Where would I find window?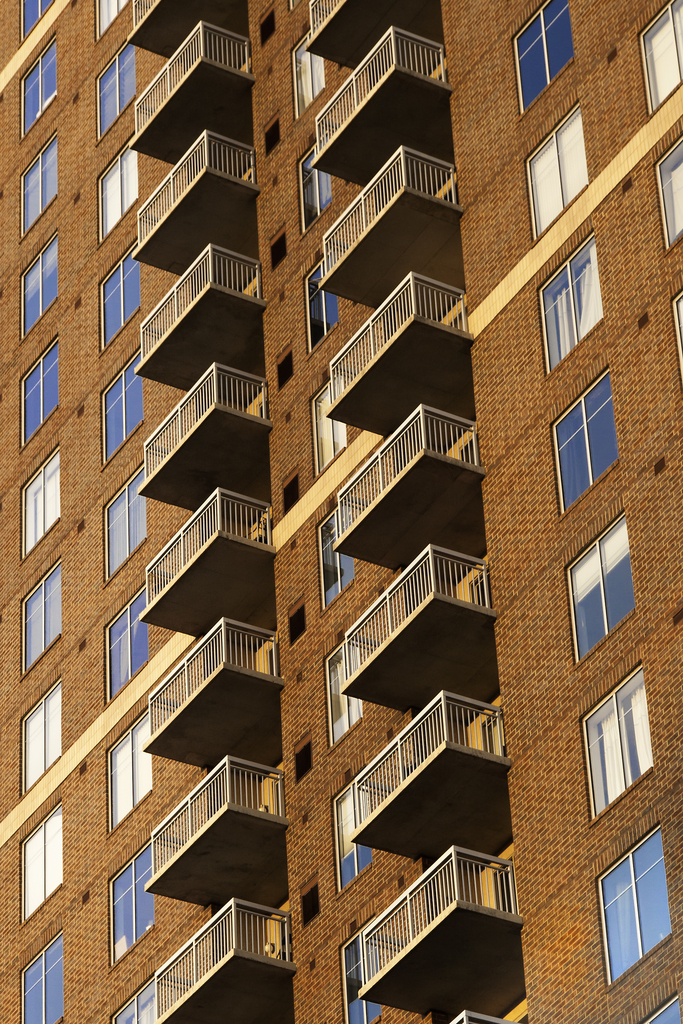
At l=20, t=232, r=65, b=340.
